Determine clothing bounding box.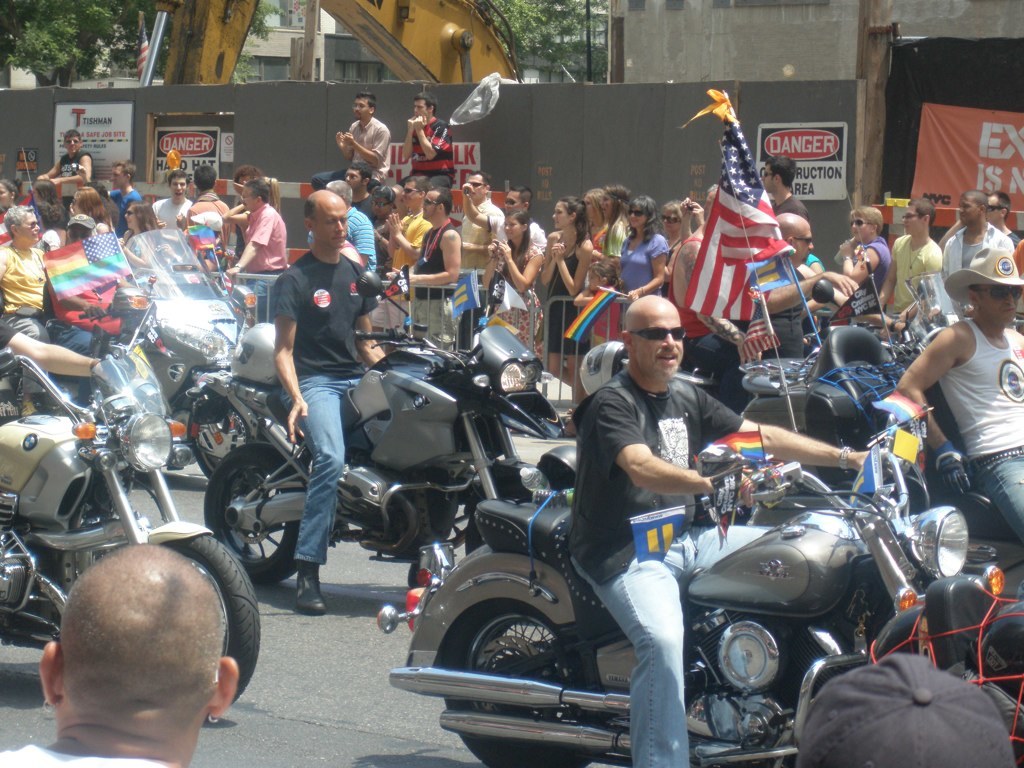
Determined: (x1=146, y1=190, x2=196, y2=231).
